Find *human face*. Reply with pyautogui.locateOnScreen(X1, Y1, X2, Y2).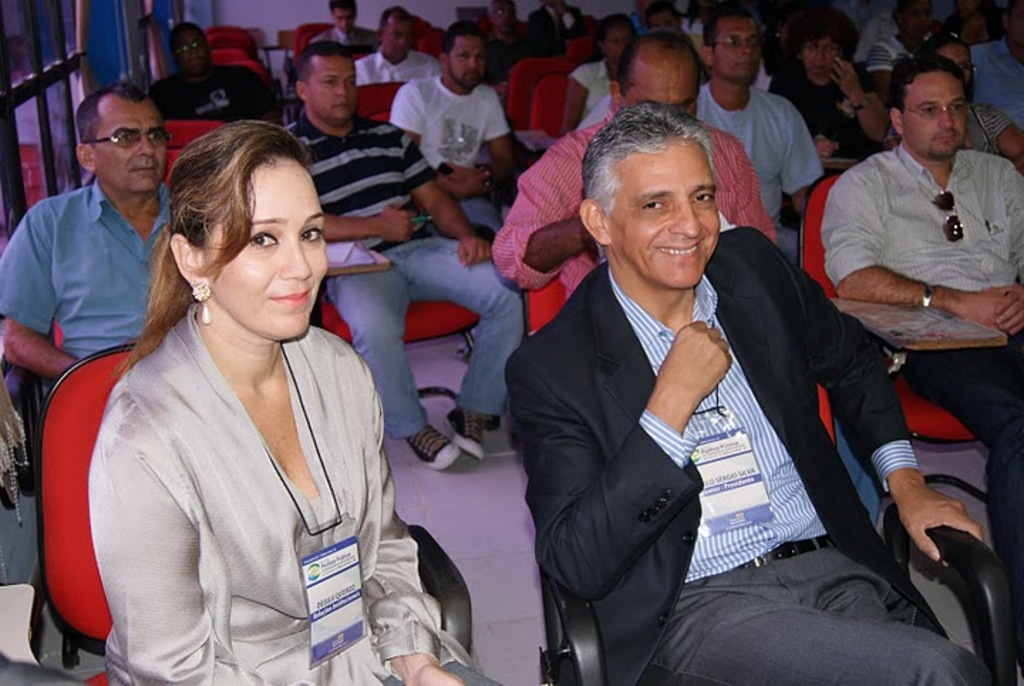
pyautogui.locateOnScreen(796, 26, 845, 85).
